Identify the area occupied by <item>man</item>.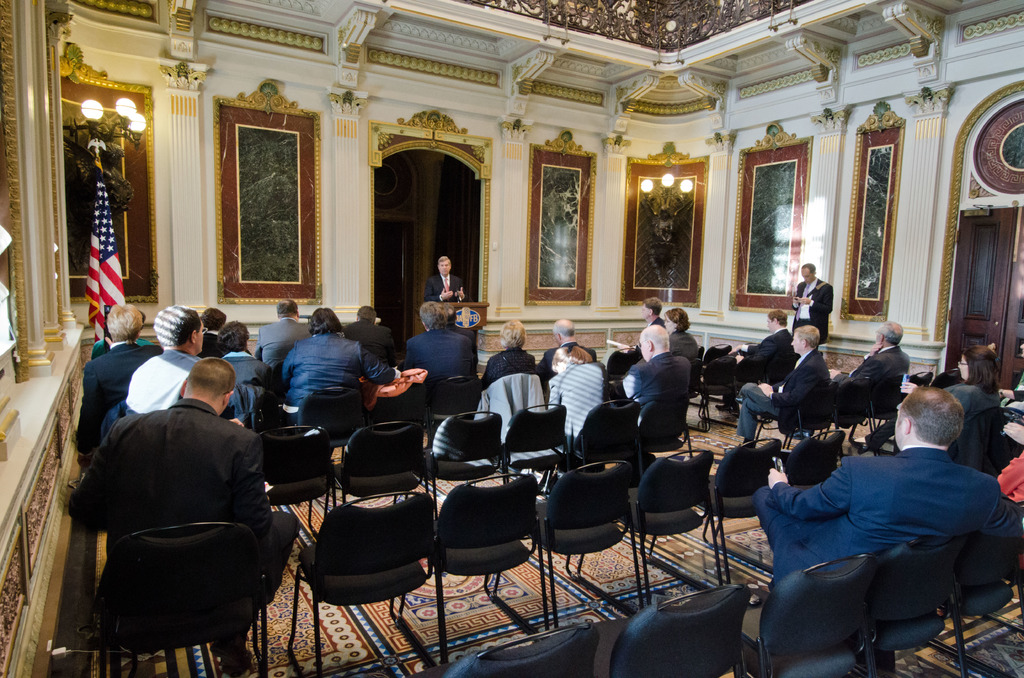
Area: 794, 263, 835, 355.
